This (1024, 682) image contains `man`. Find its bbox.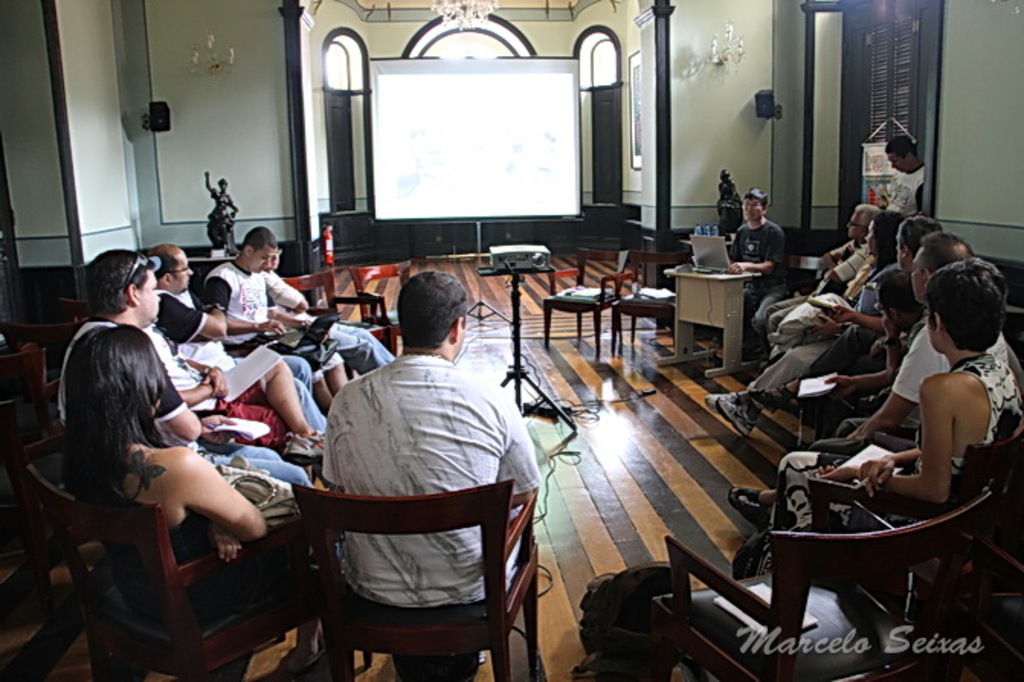
262/244/394/377.
